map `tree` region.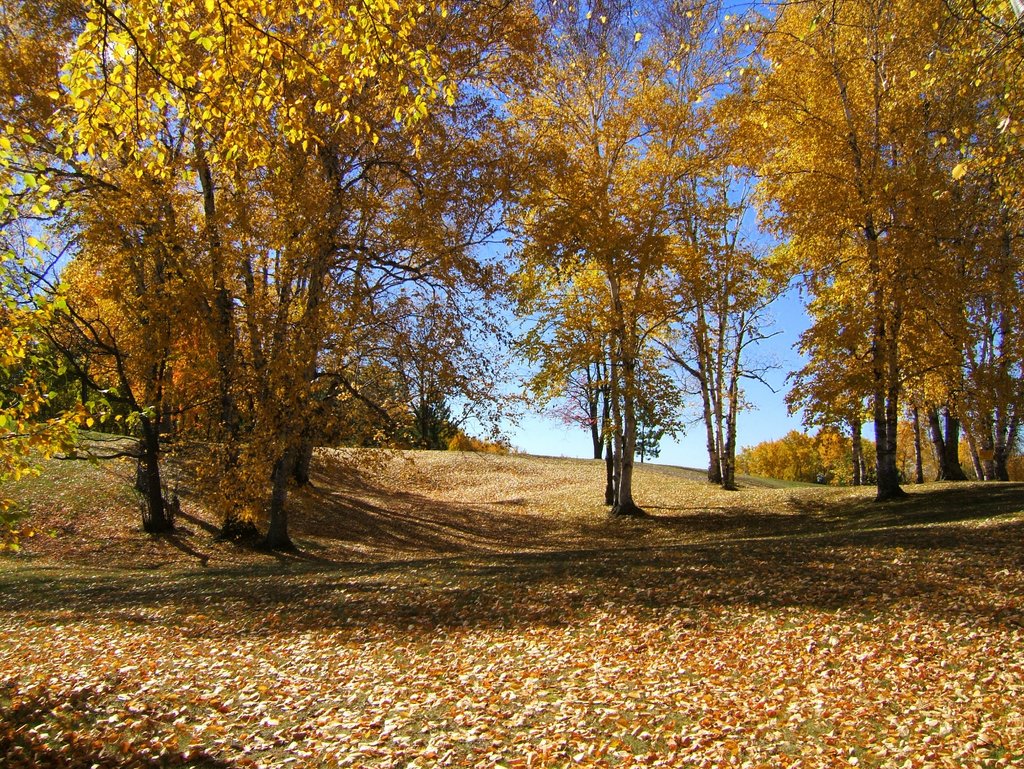
Mapped to 0 0 1023 644.
